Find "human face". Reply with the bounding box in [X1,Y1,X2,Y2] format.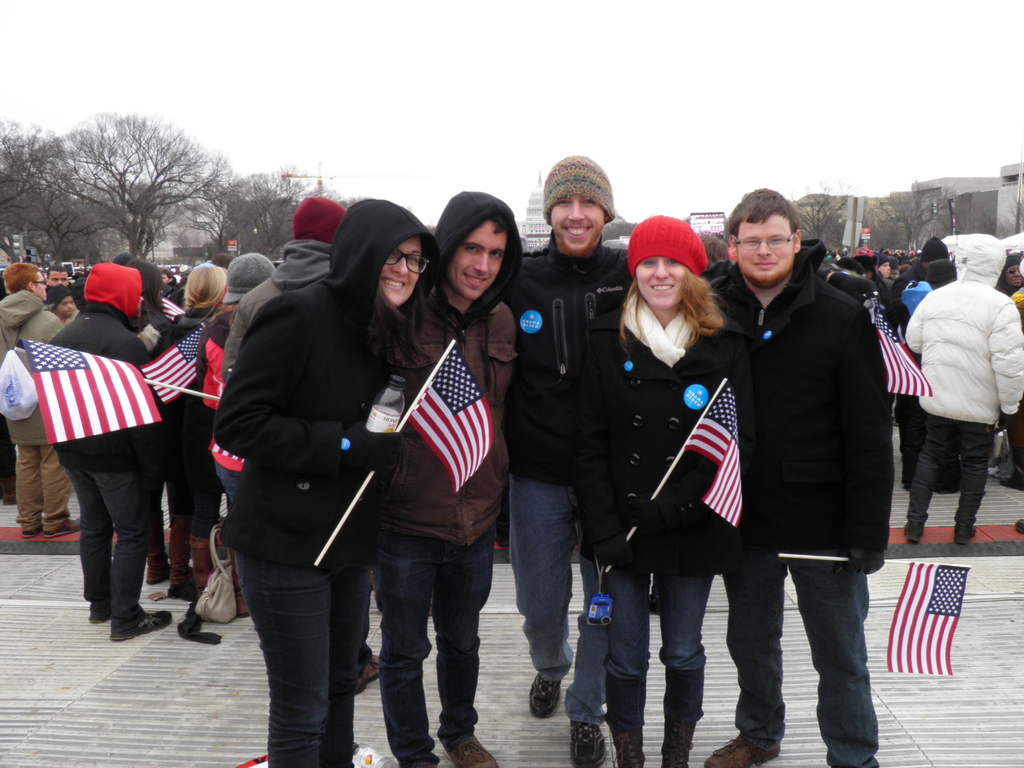
[879,262,893,280].
